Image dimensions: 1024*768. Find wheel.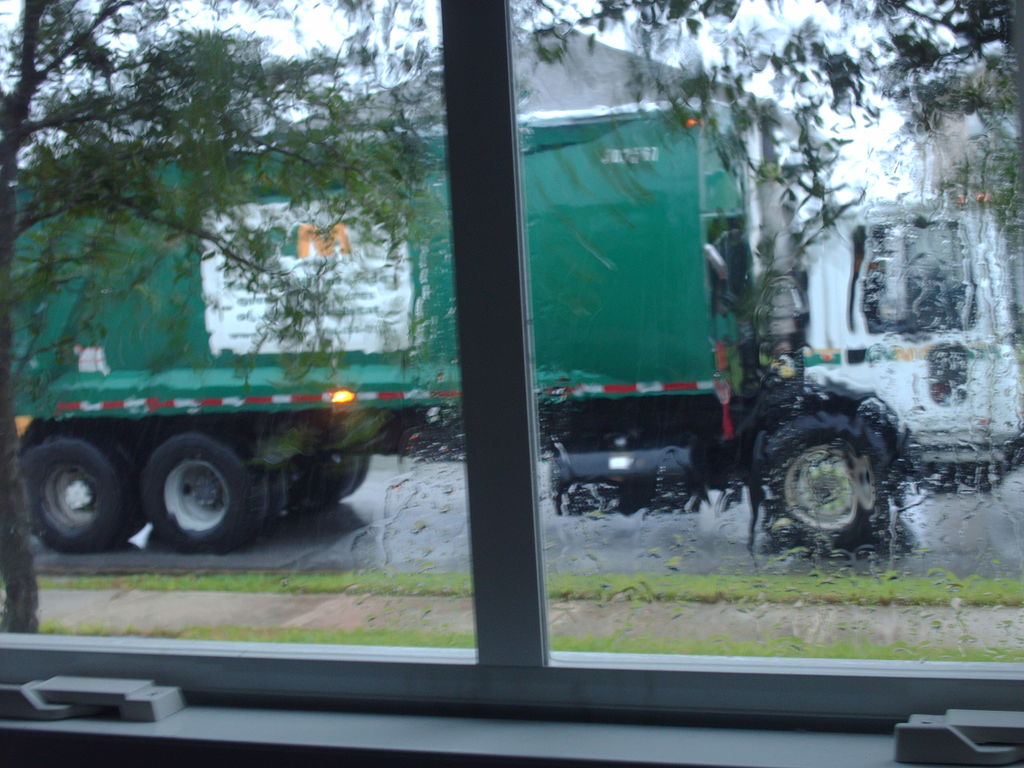
Rect(144, 430, 250, 554).
